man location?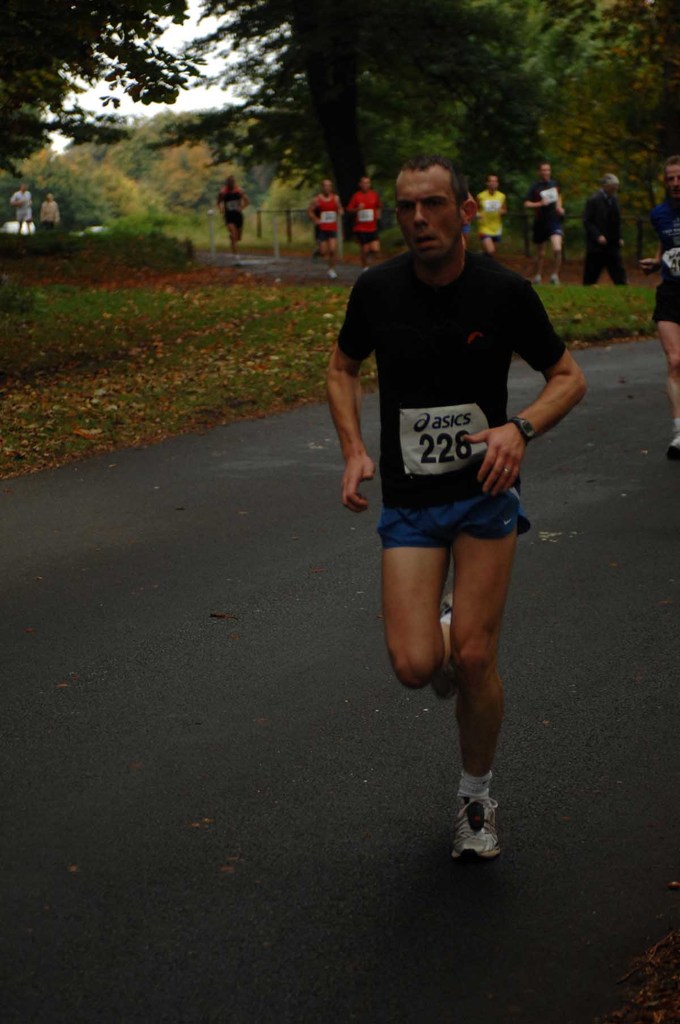
bbox(215, 171, 248, 264)
